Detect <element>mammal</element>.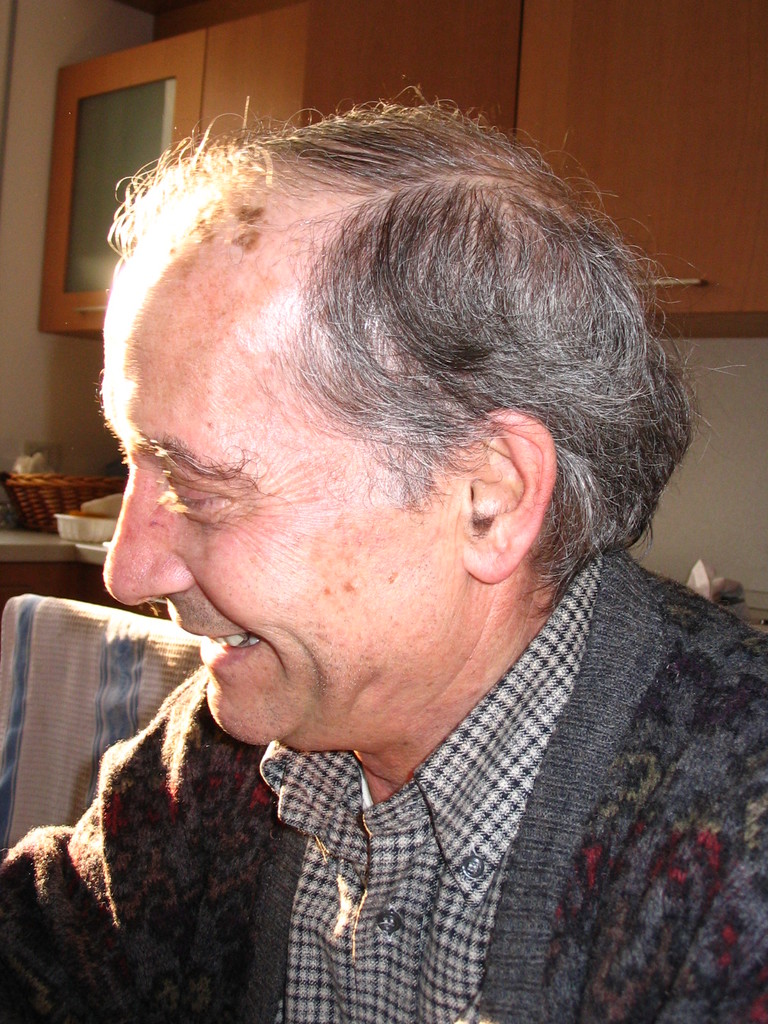
Detected at (x1=0, y1=109, x2=767, y2=985).
